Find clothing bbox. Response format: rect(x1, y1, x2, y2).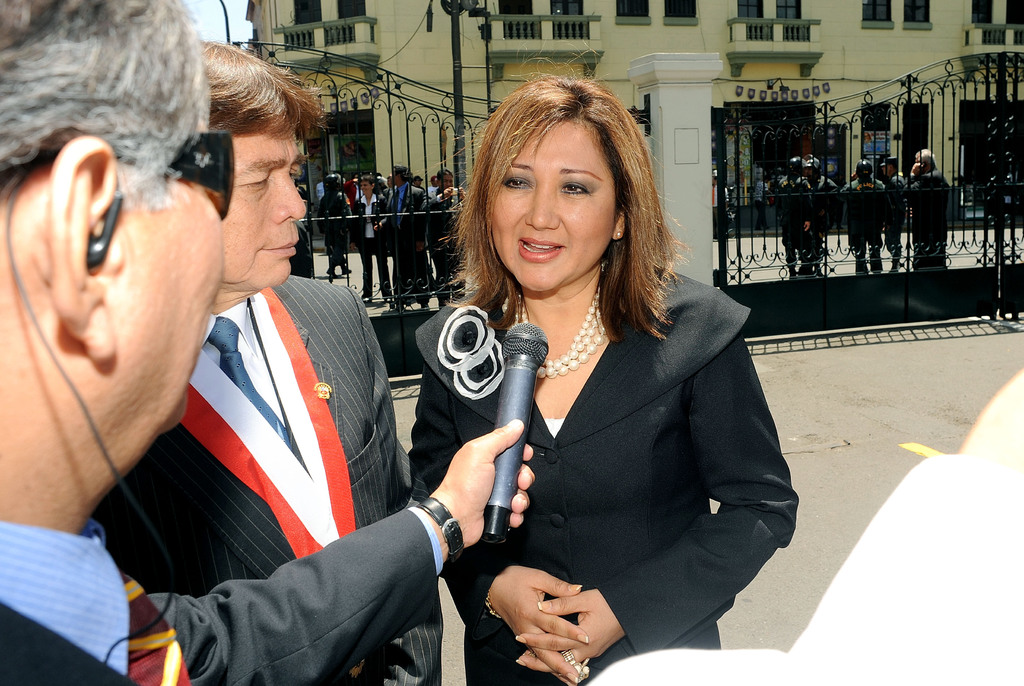
rect(95, 274, 442, 685).
